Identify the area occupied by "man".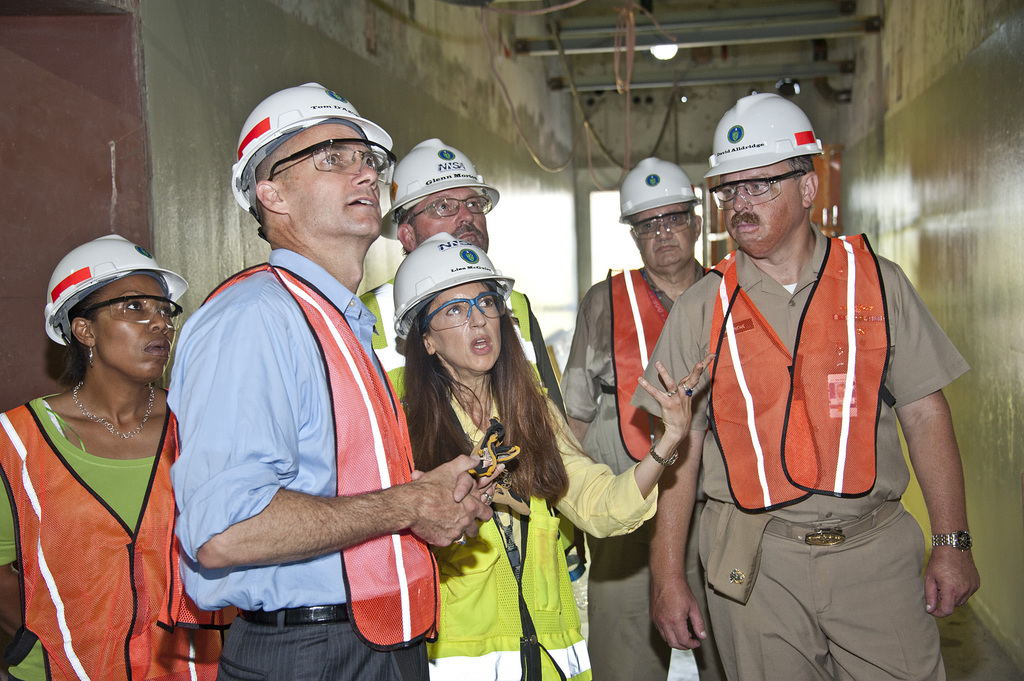
Area: x1=354, y1=140, x2=570, y2=417.
